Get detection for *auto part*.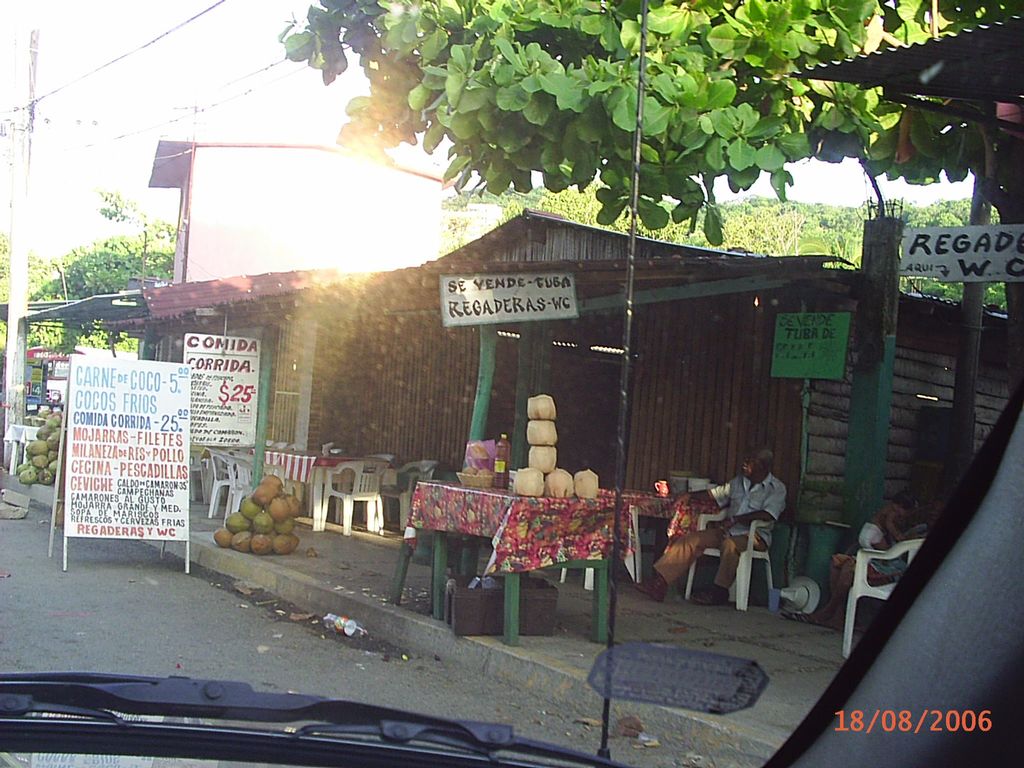
Detection: (763,384,1023,767).
